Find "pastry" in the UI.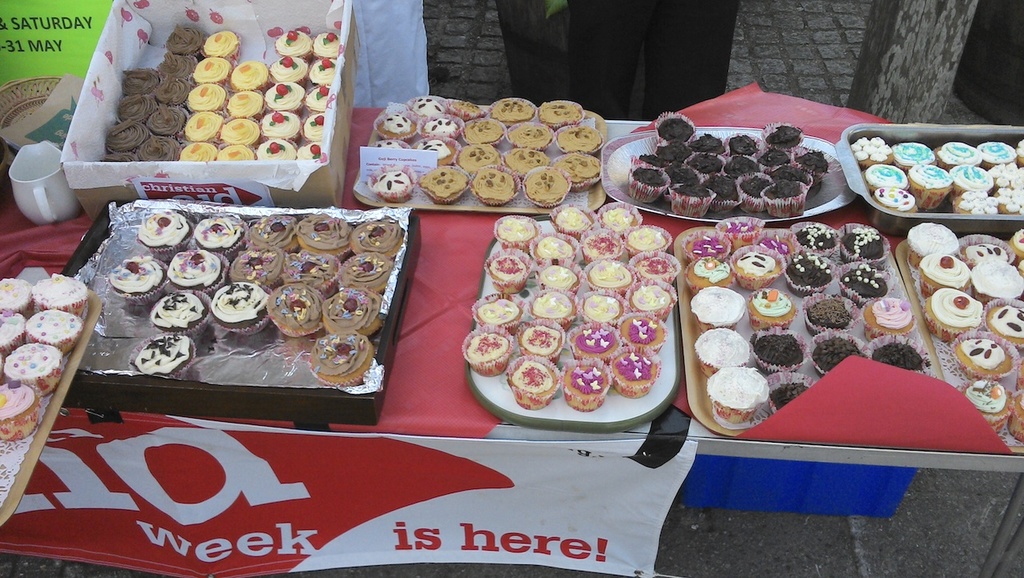
UI element at (left=265, top=81, right=306, bottom=114).
